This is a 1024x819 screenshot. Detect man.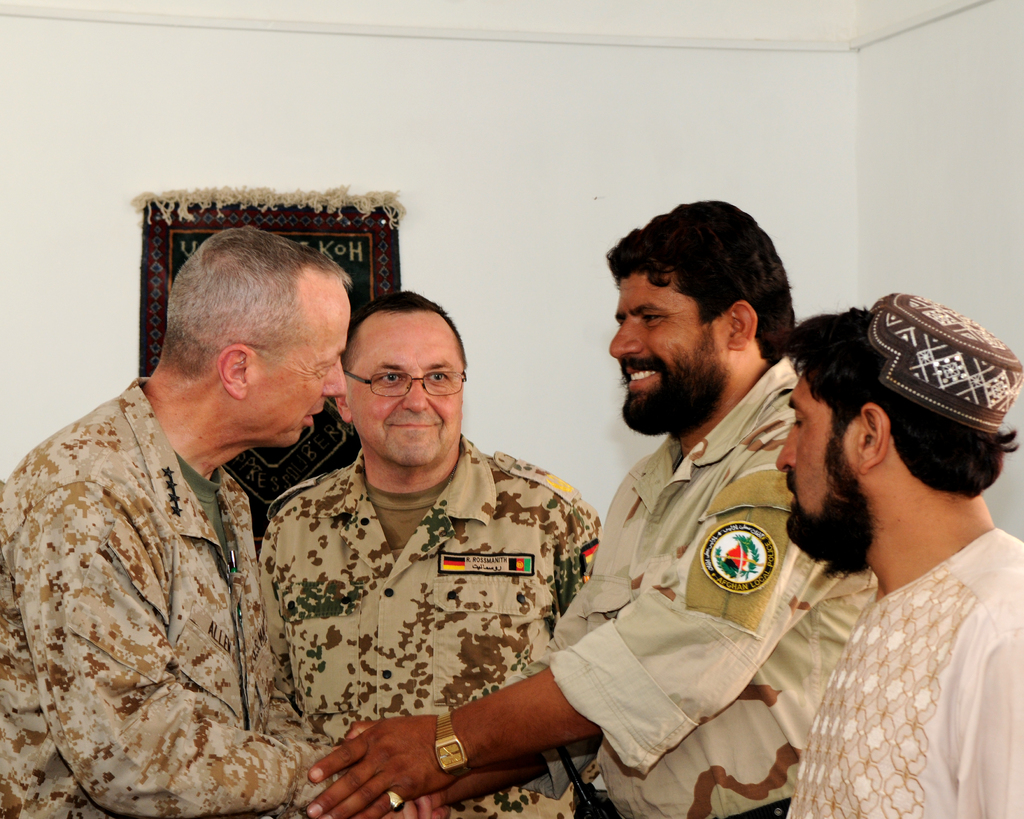
box=[299, 197, 883, 818].
